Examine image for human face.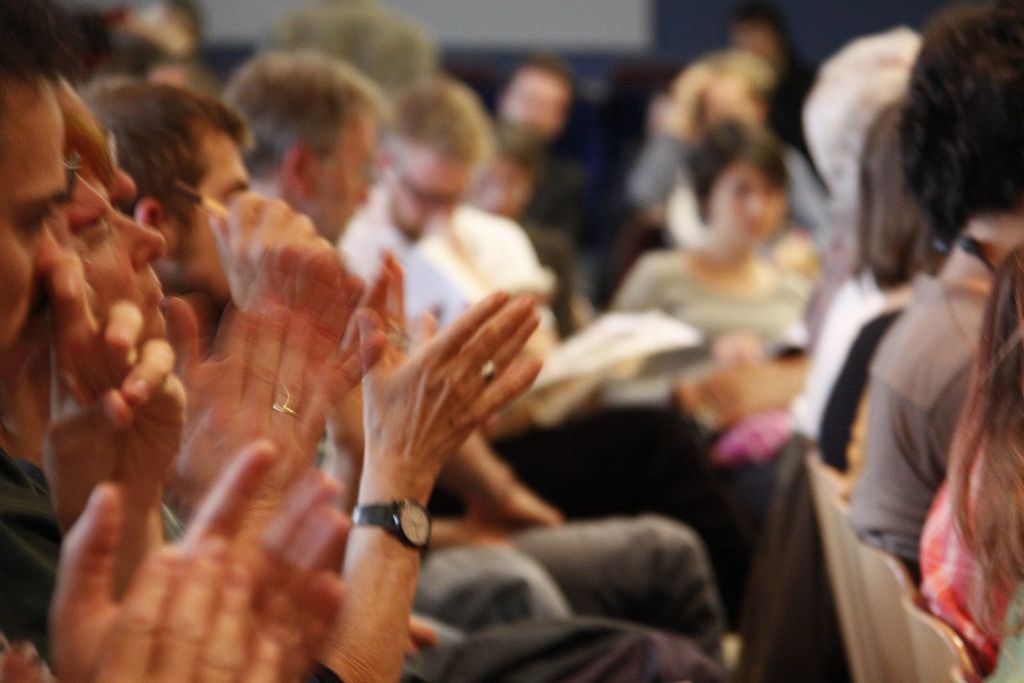
Examination result: box(0, 84, 60, 352).
